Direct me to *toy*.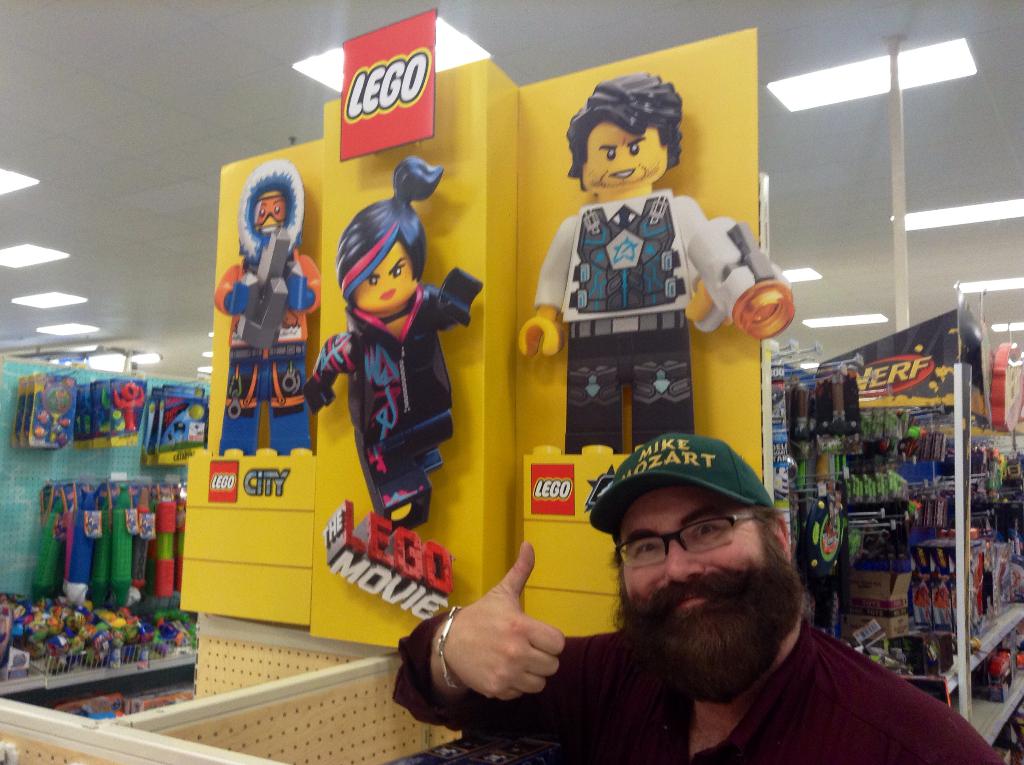
Direction: left=289, top=141, right=487, bottom=529.
